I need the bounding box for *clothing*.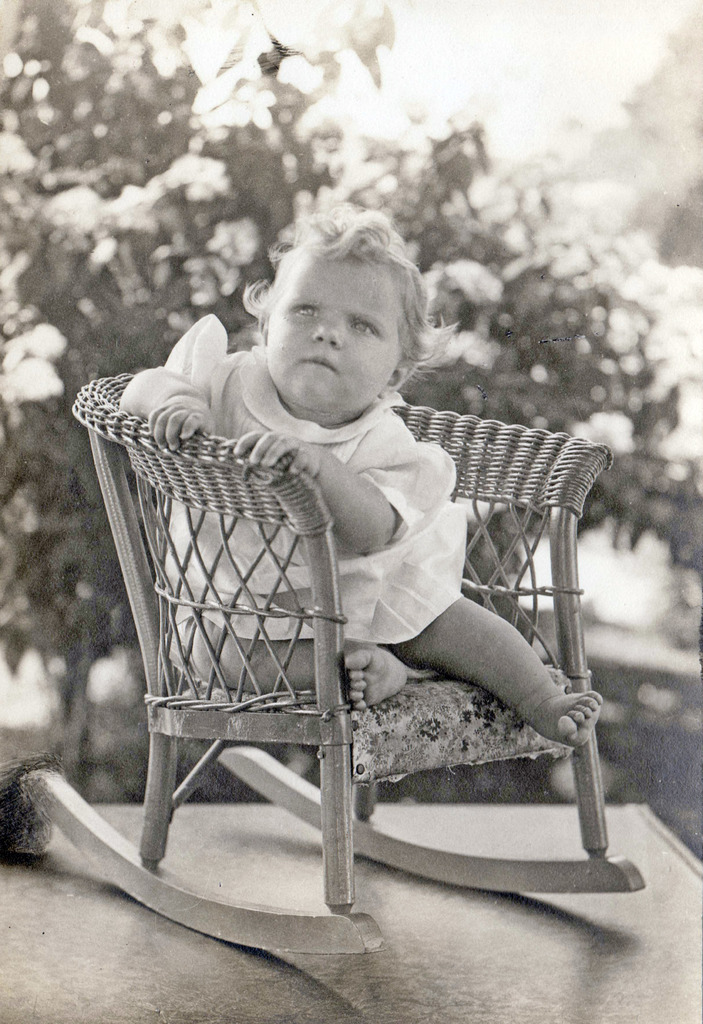
Here it is: 119,287,513,759.
